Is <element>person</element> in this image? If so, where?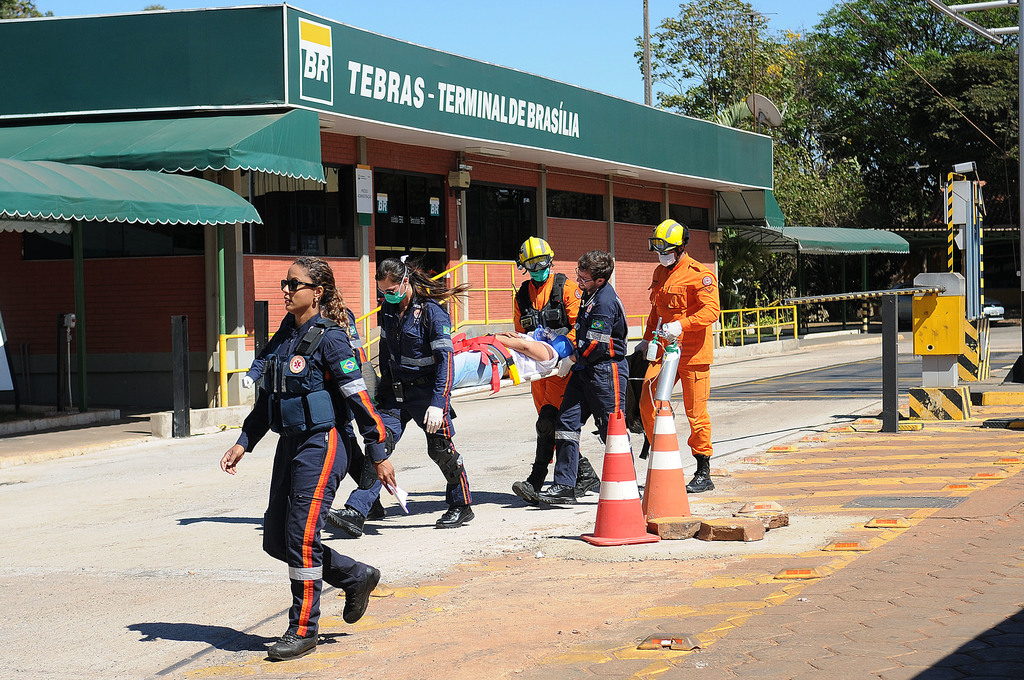
Yes, at 534 250 630 505.
